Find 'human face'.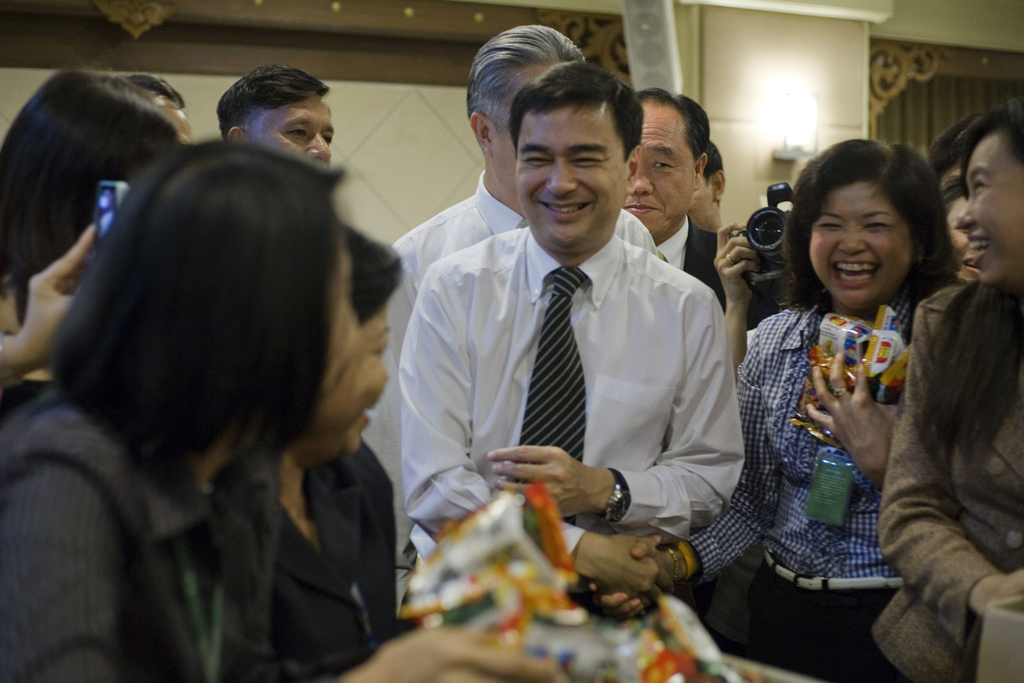
<box>948,145,1022,288</box>.
